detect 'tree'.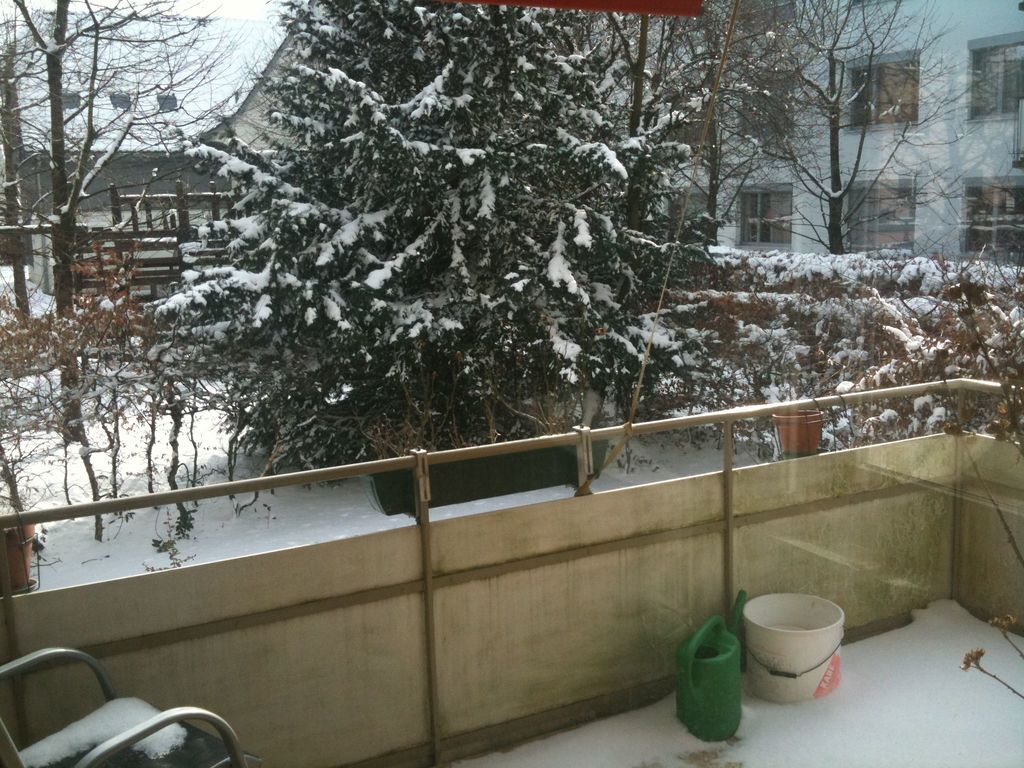
Detected at {"left": 682, "top": 0, "right": 821, "bottom": 244}.
